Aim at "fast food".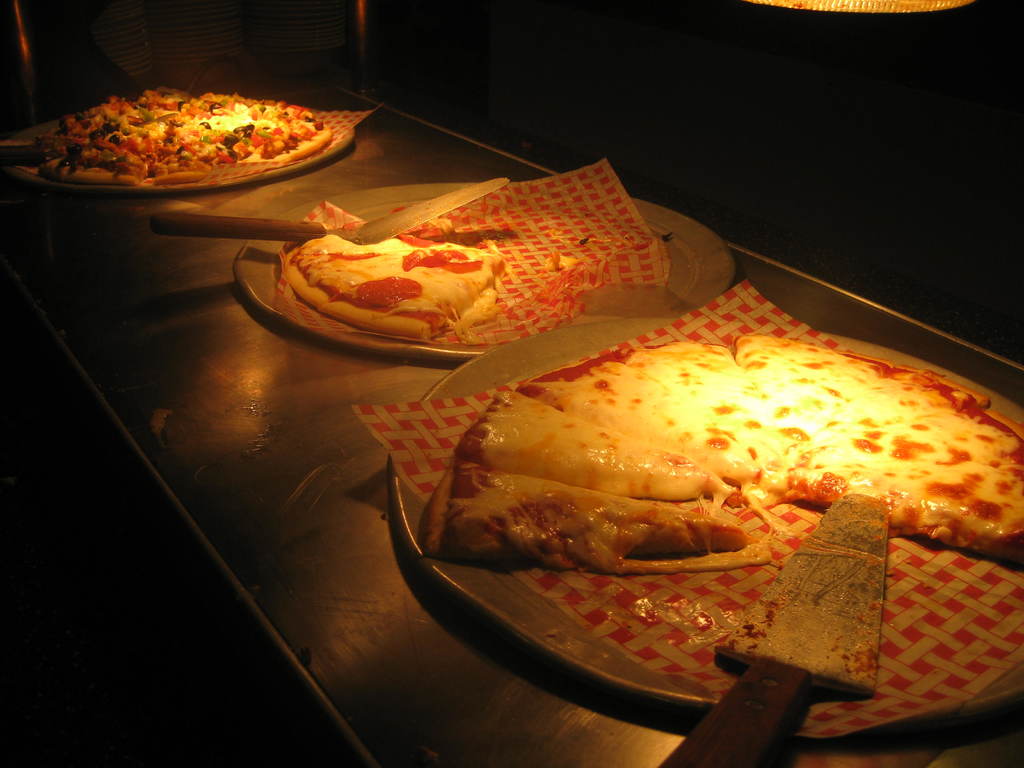
Aimed at pyautogui.locateOnScreen(26, 75, 327, 183).
